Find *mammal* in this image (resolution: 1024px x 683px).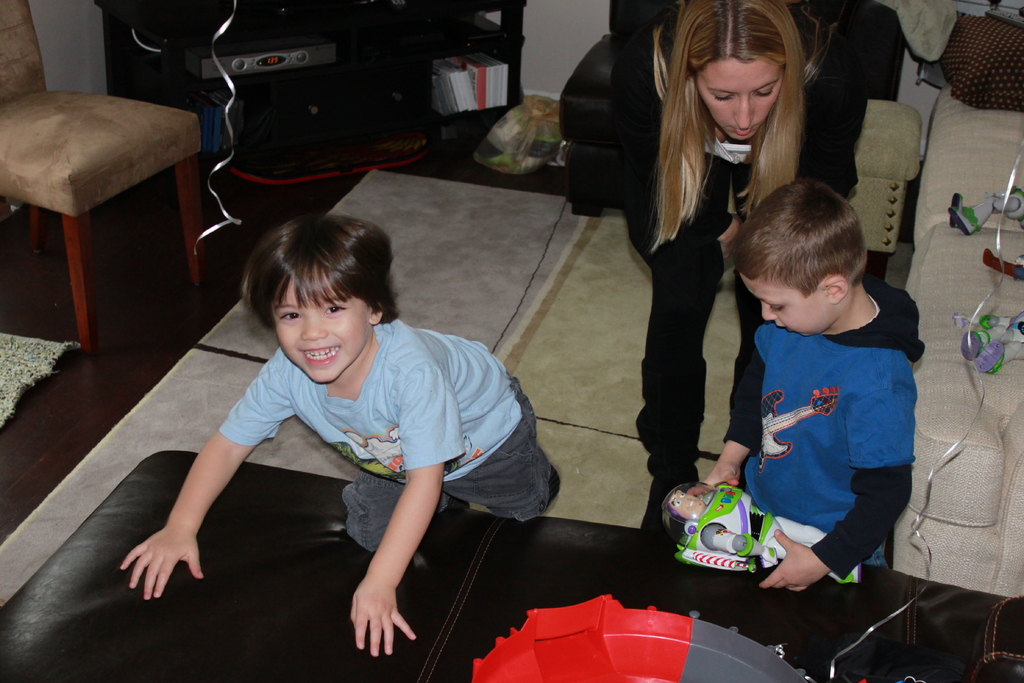
138/231/561/616.
